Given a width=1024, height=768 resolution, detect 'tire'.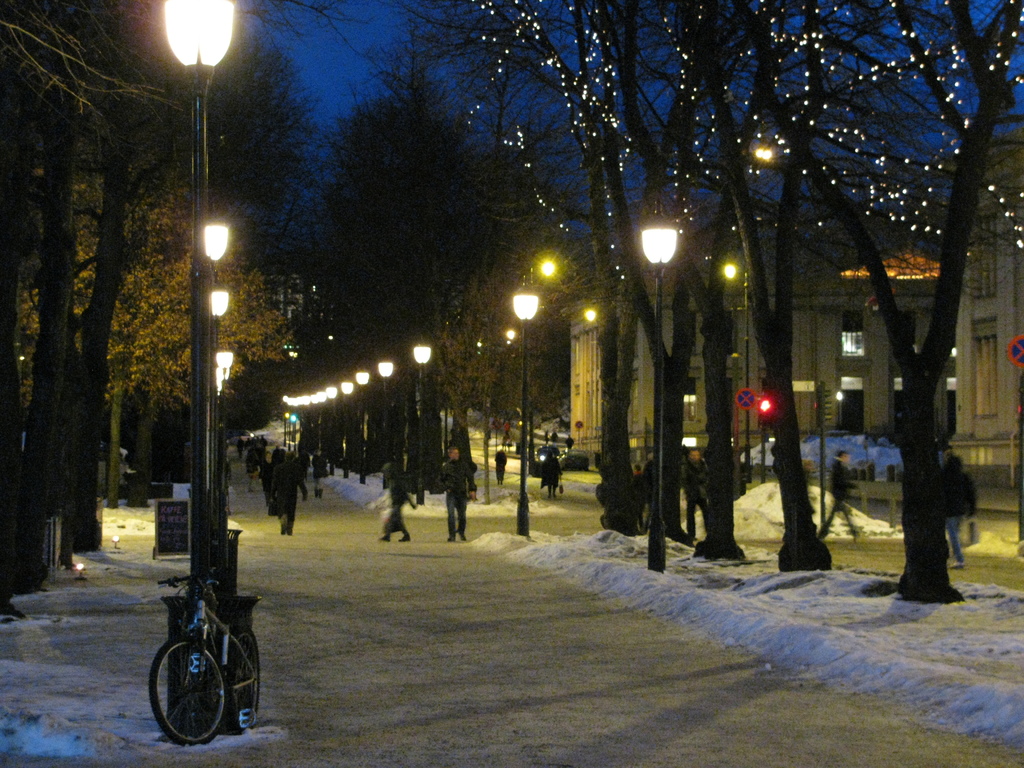
region(140, 633, 229, 740).
